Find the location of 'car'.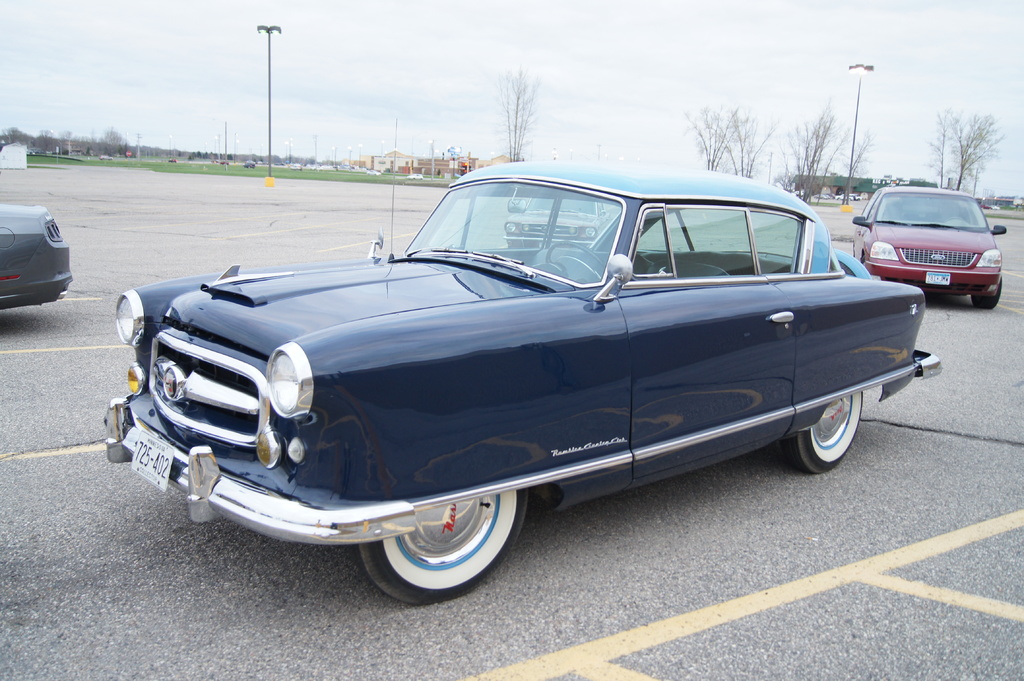
Location: <bbox>0, 202, 72, 310</bbox>.
